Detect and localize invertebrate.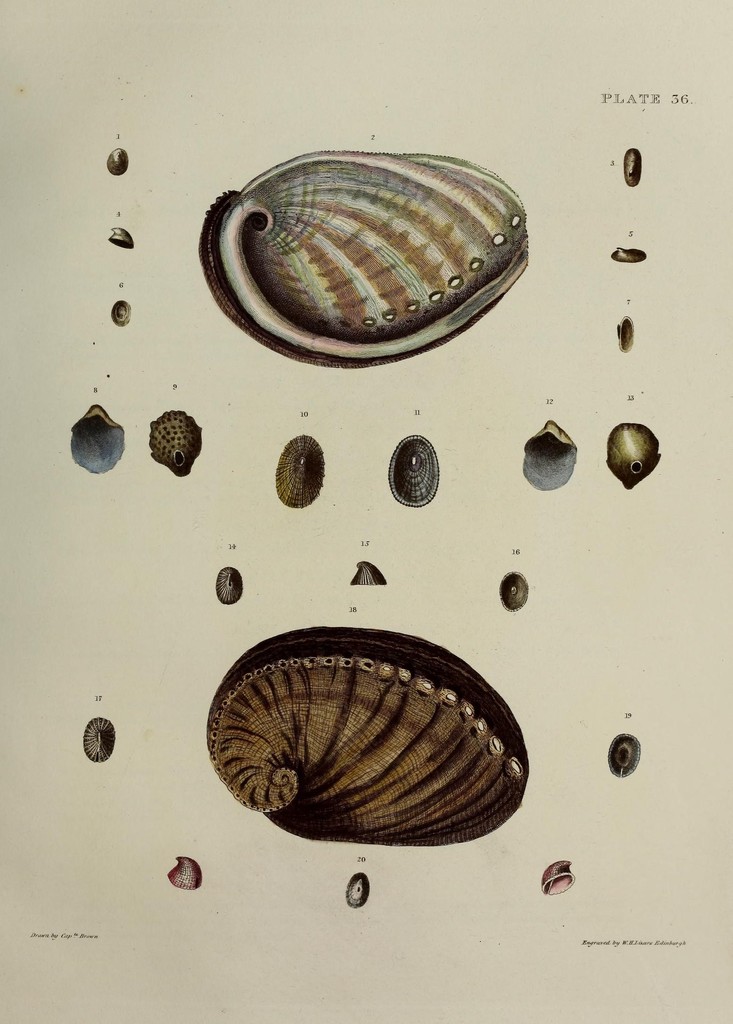
Localized at 342, 876, 370, 908.
